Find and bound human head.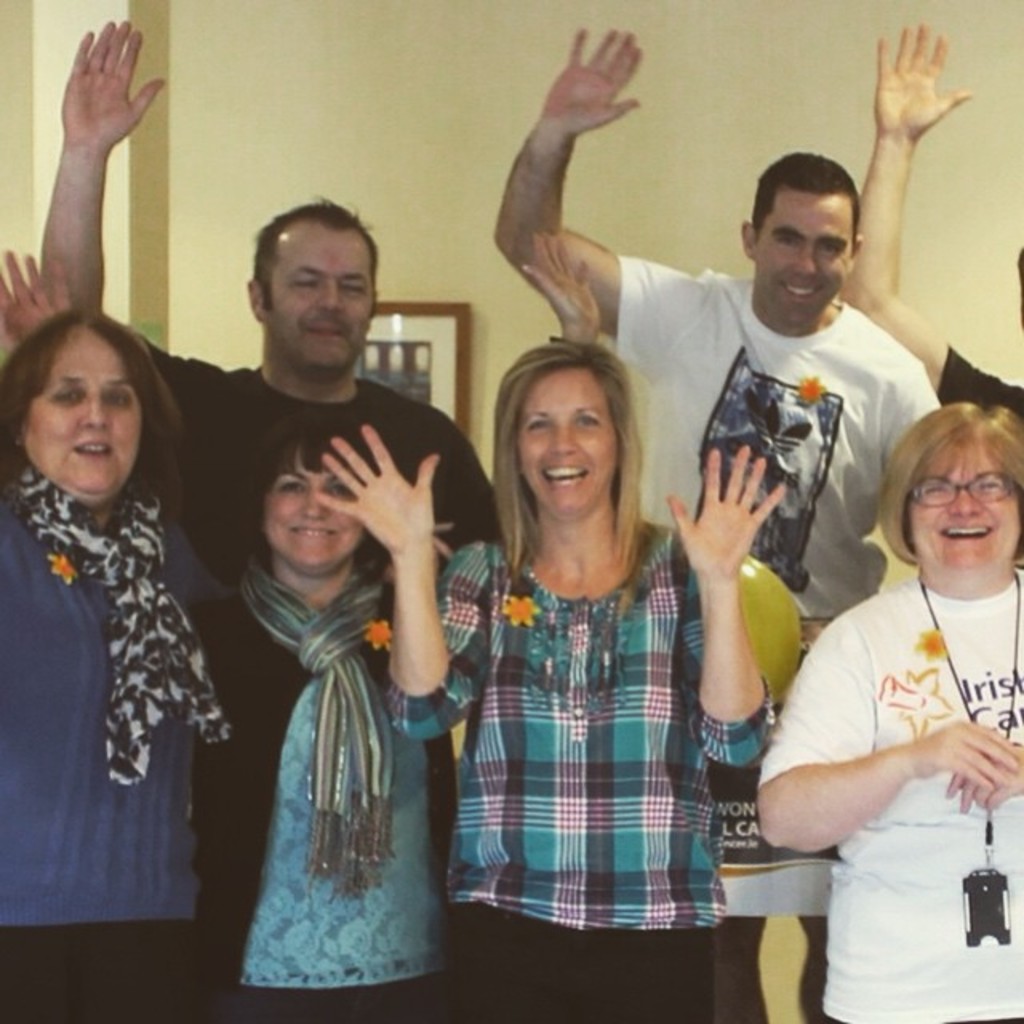
Bound: bbox(736, 136, 867, 309).
